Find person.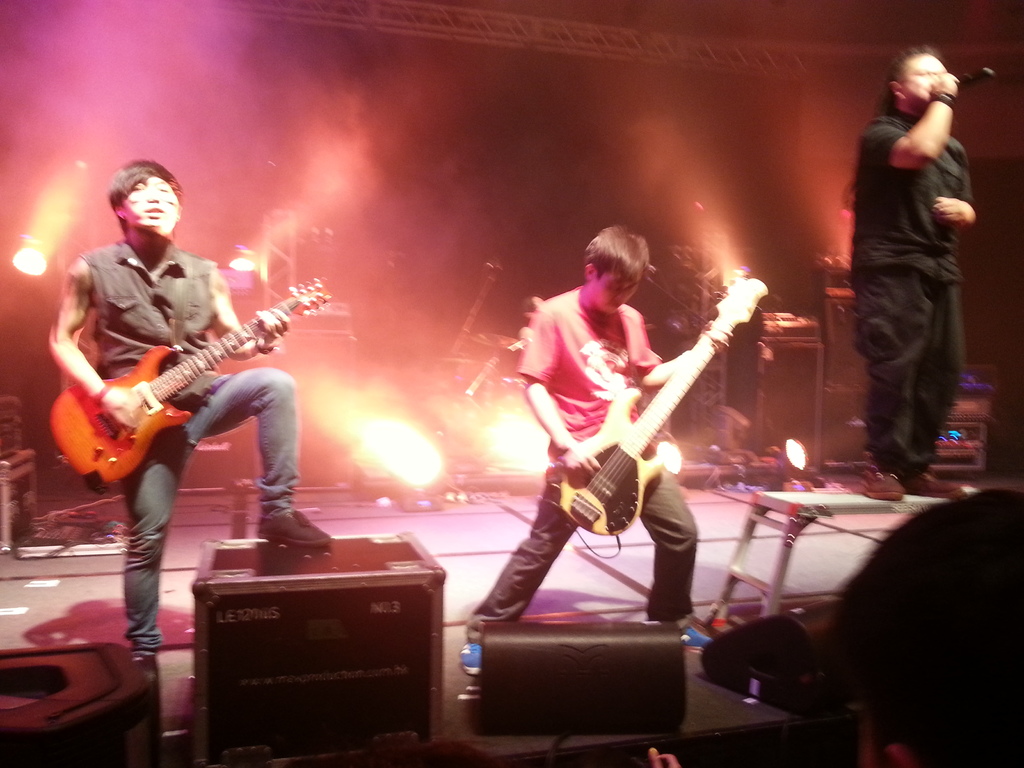
{"left": 459, "top": 225, "right": 734, "bottom": 678}.
